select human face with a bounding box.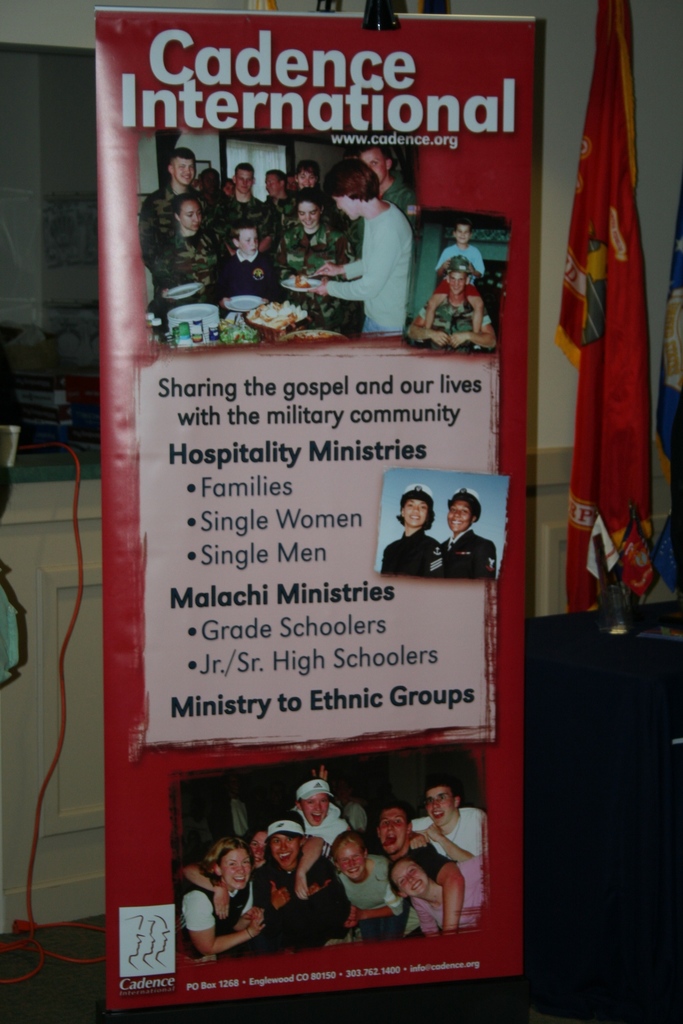
{"left": 456, "top": 228, "right": 467, "bottom": 245}.
